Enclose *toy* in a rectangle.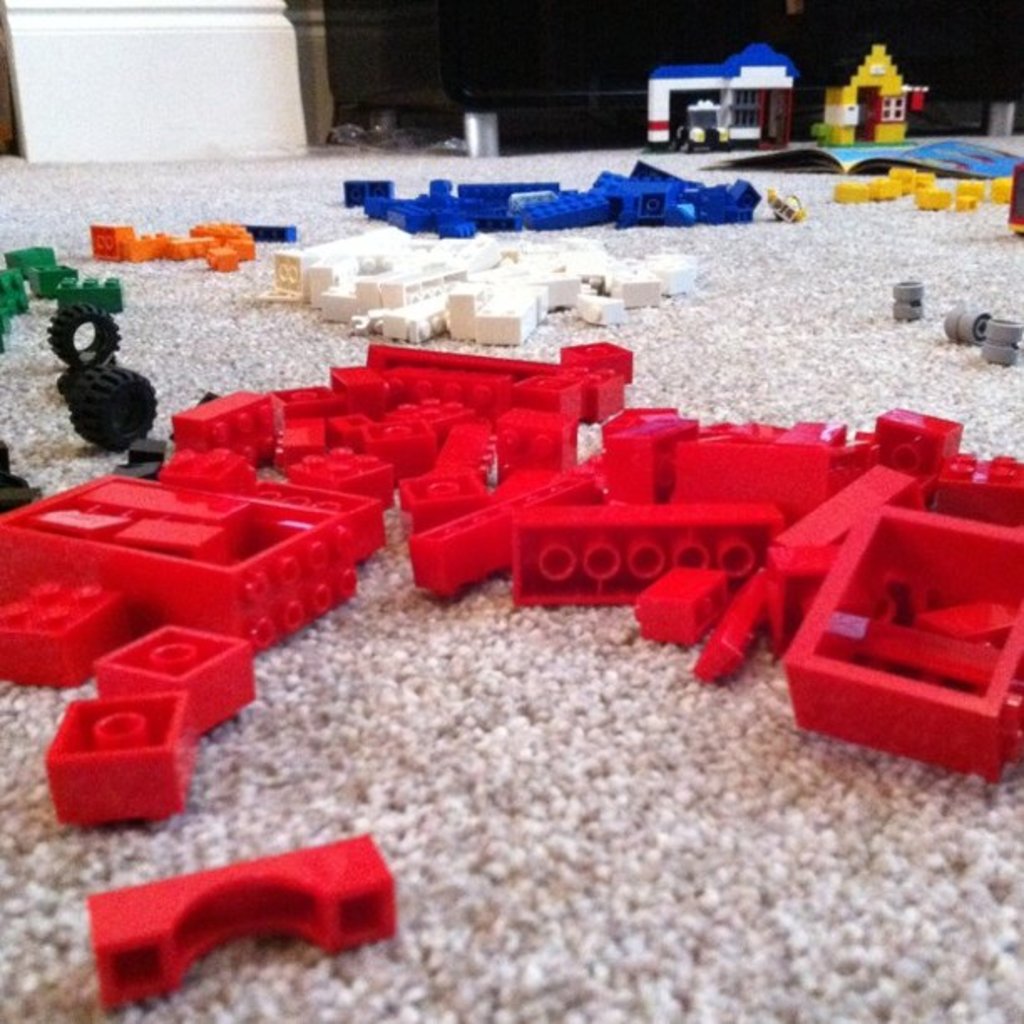
(left=893, top=273, right=924, bottom=325).
